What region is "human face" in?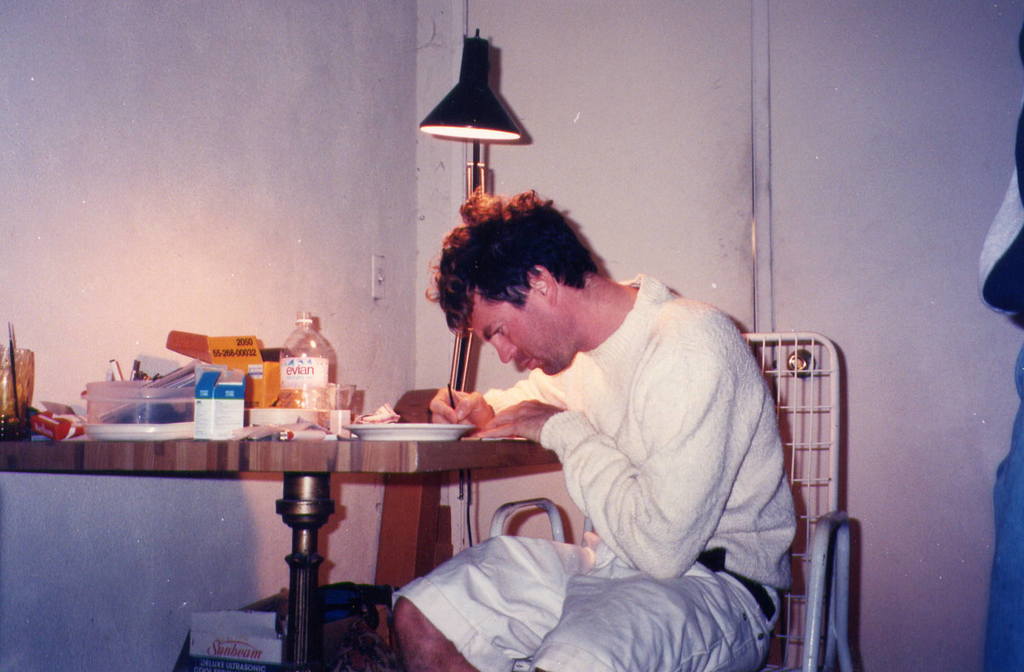
BBox(467, 299, 581, 377).
